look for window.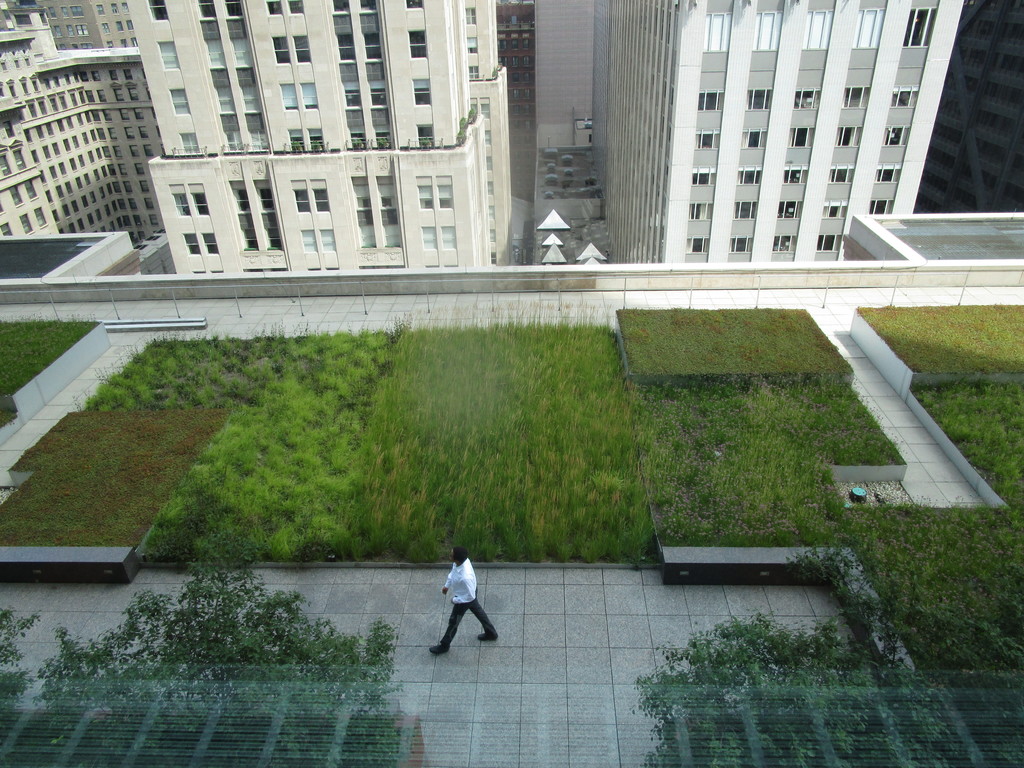
Found: x1=258, y1=186, x2=275, y2=212.
